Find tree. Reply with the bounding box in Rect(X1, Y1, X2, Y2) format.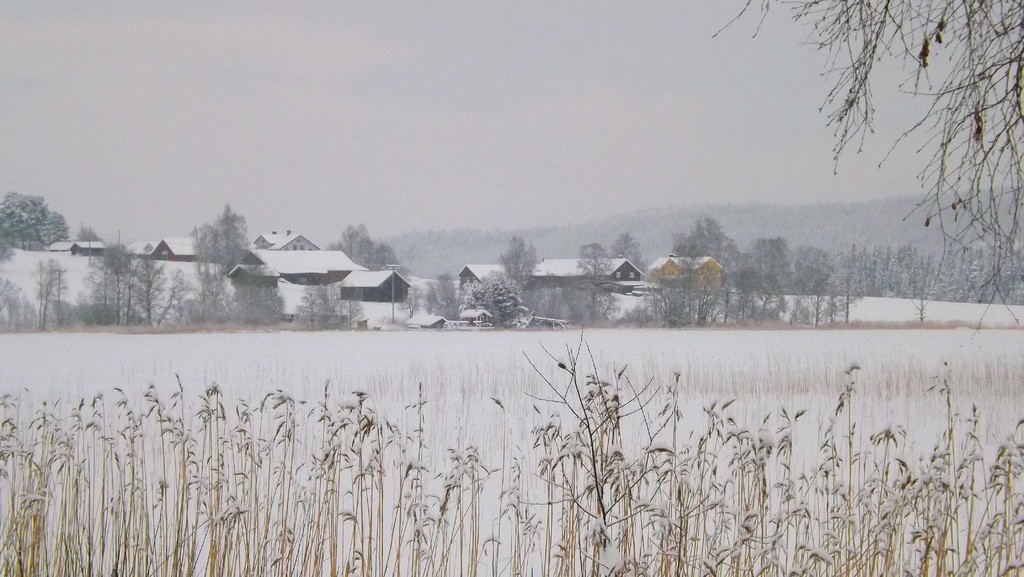
Rect(332, 221, 406, 268).
